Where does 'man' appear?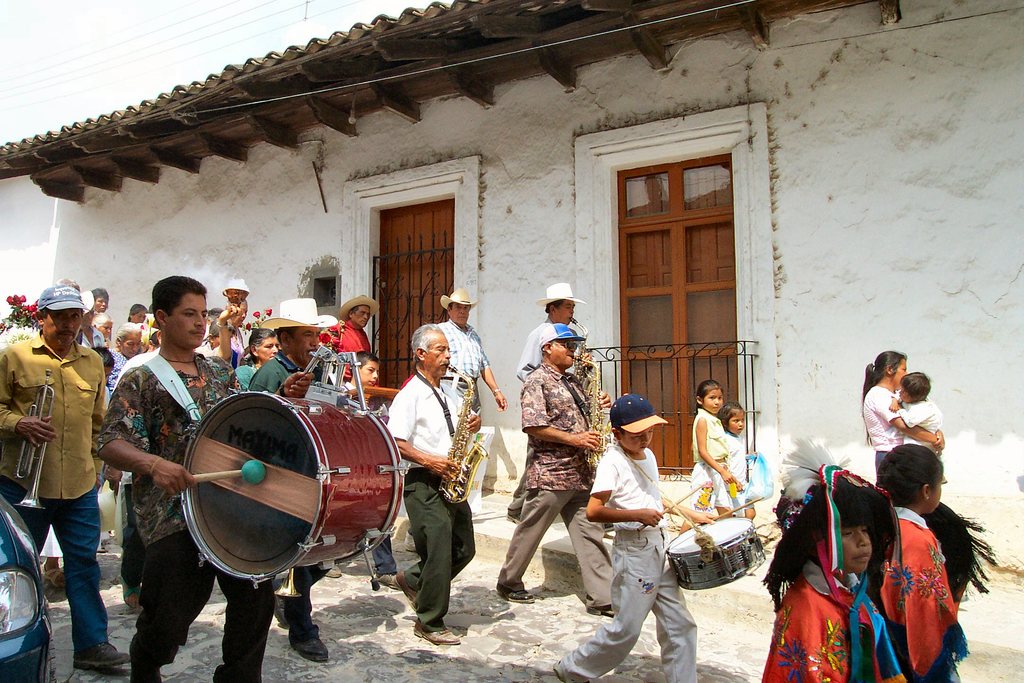
Appears at bbox=(11, 284, 113, 661).
